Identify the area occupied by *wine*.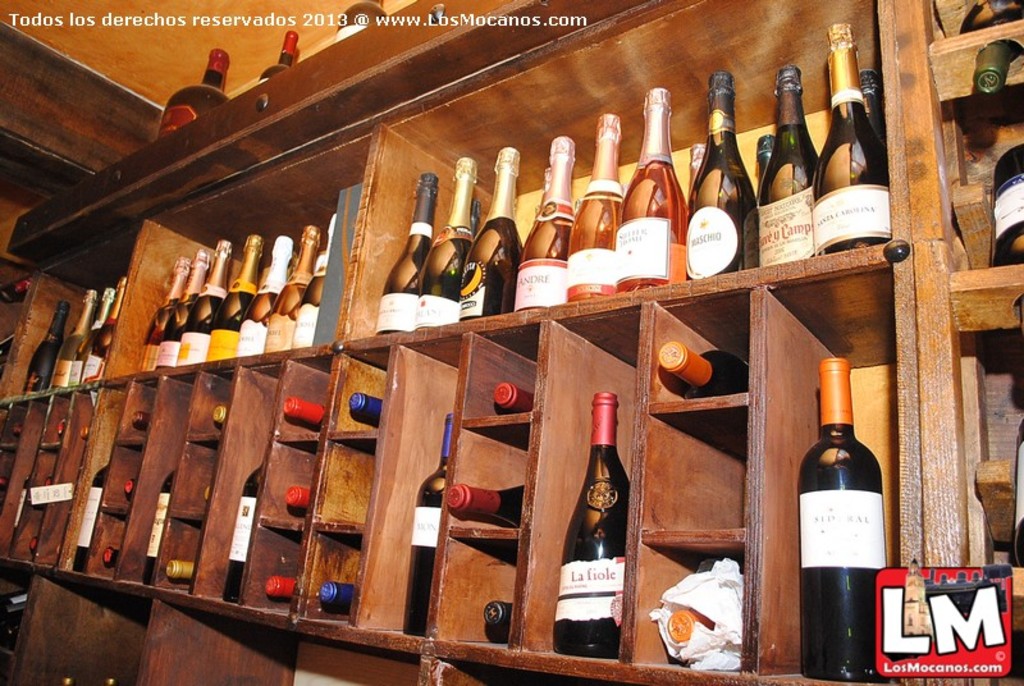
Area: bbox=(556, 383, 626, 658).
